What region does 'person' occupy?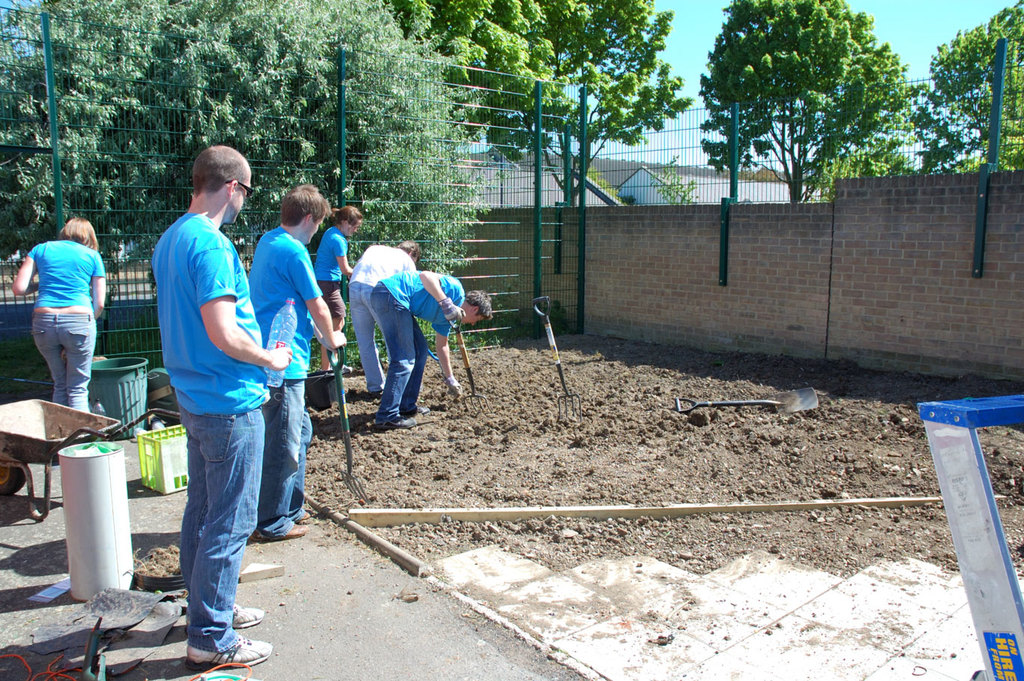
309:205:361:374.
